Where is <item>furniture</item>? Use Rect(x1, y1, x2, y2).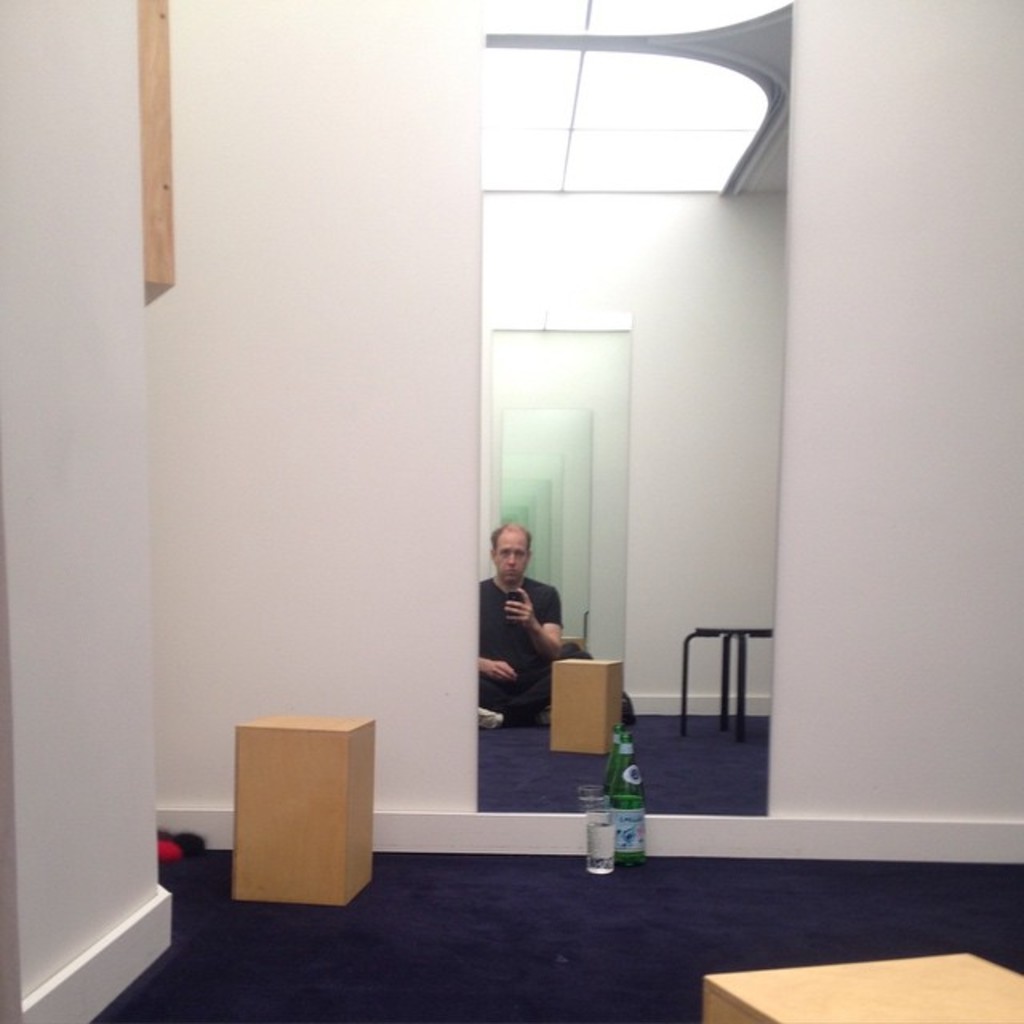
Rect(672, 616, 774, 736).
